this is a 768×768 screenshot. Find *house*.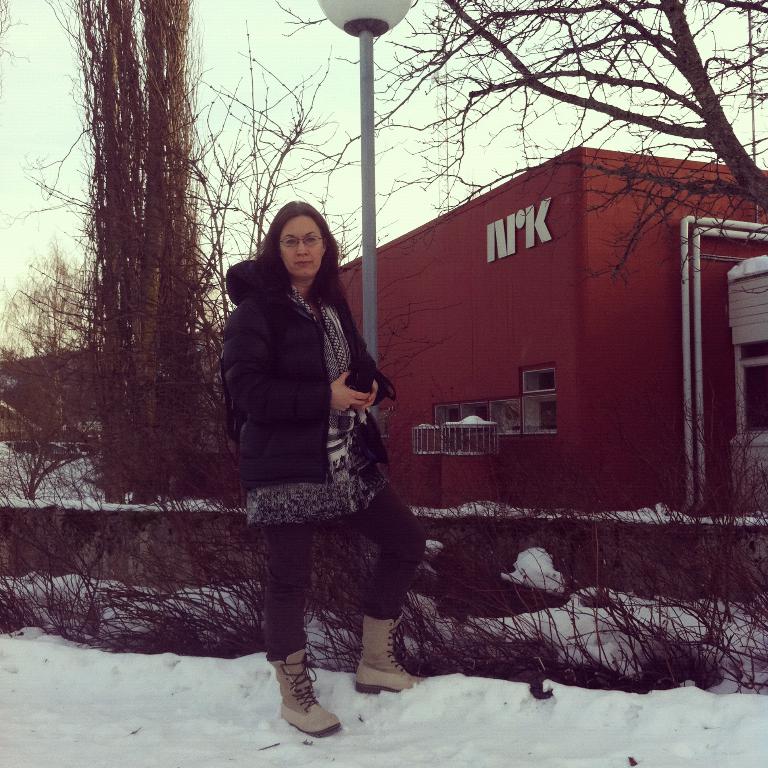
Bounding box: (0, 350, 105, 448).
